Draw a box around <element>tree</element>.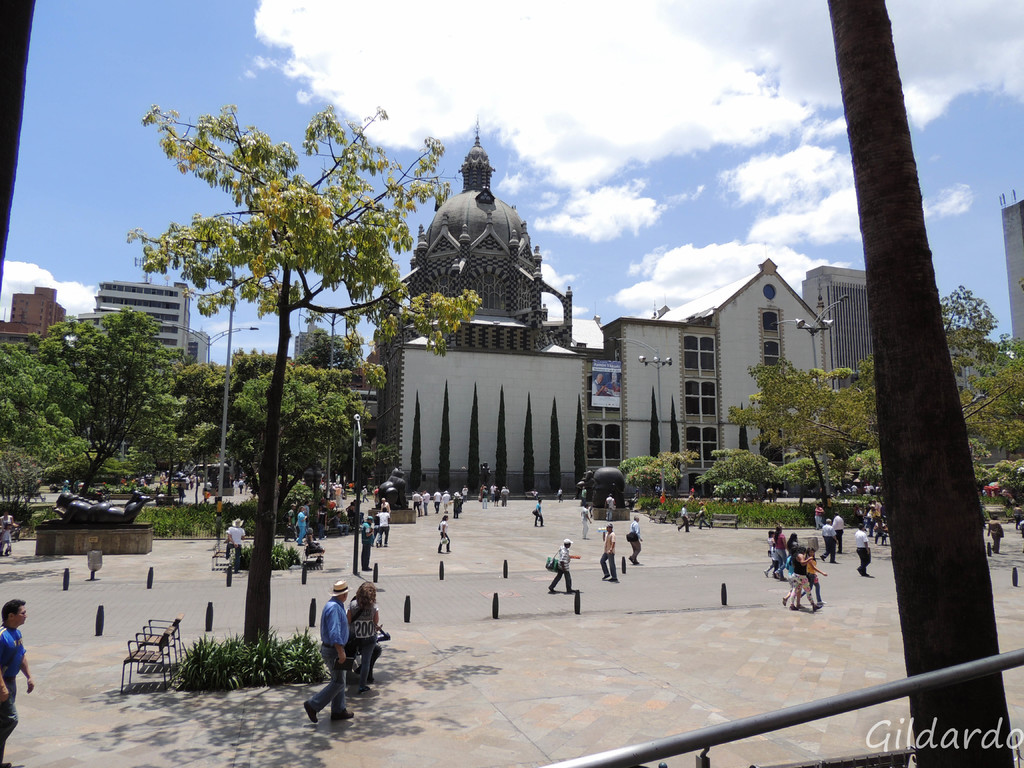
700,444,734,500.
